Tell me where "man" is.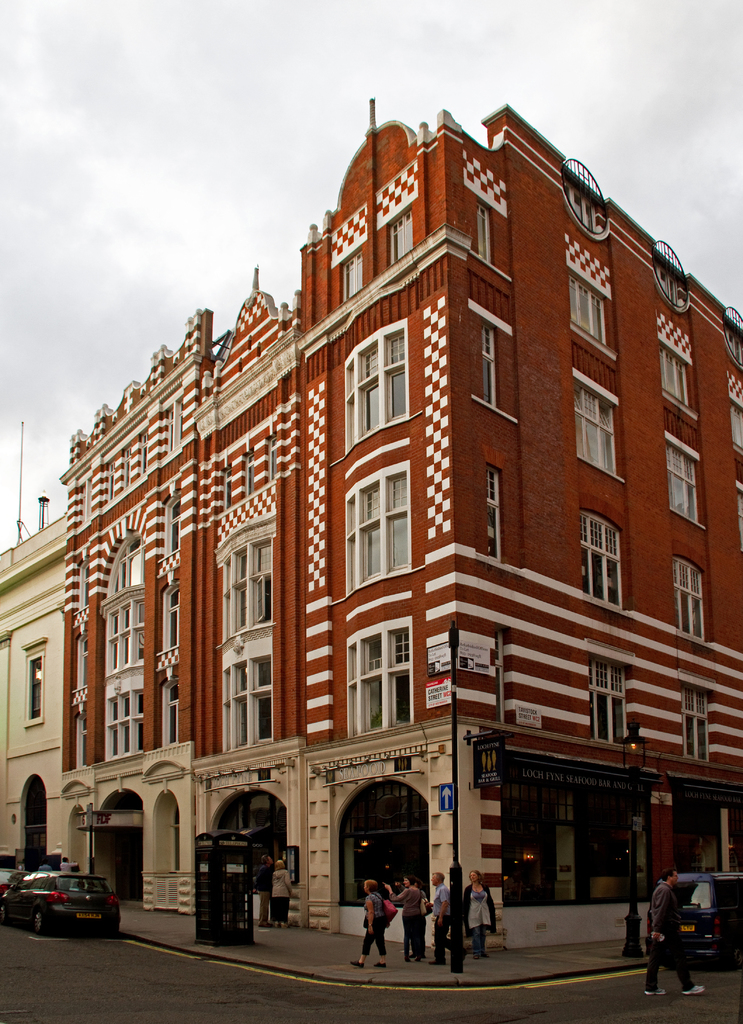
"man" is at left=256, top=852, right=275, bottom=929.
